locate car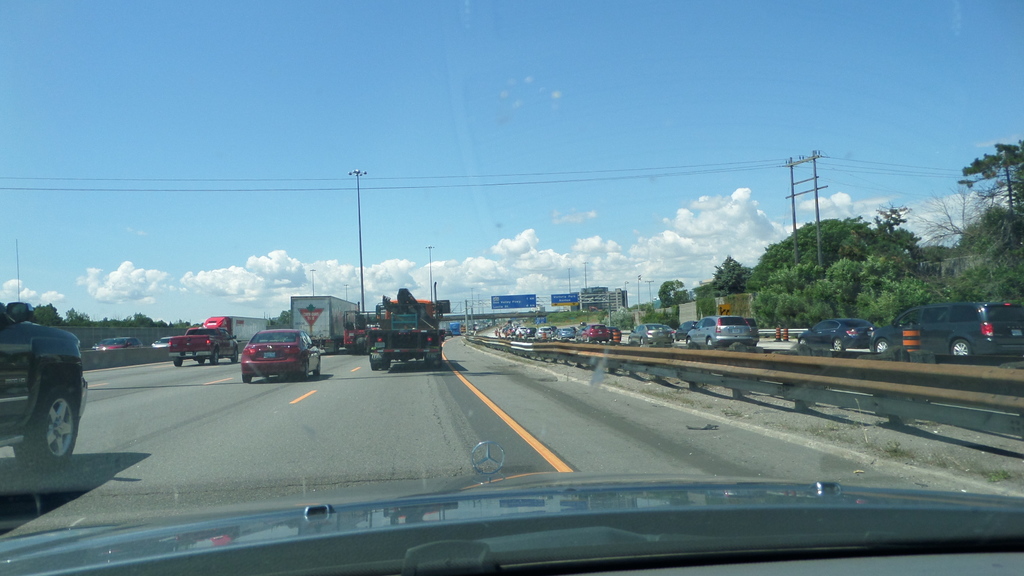
region(884, 295, 1015, 365)
